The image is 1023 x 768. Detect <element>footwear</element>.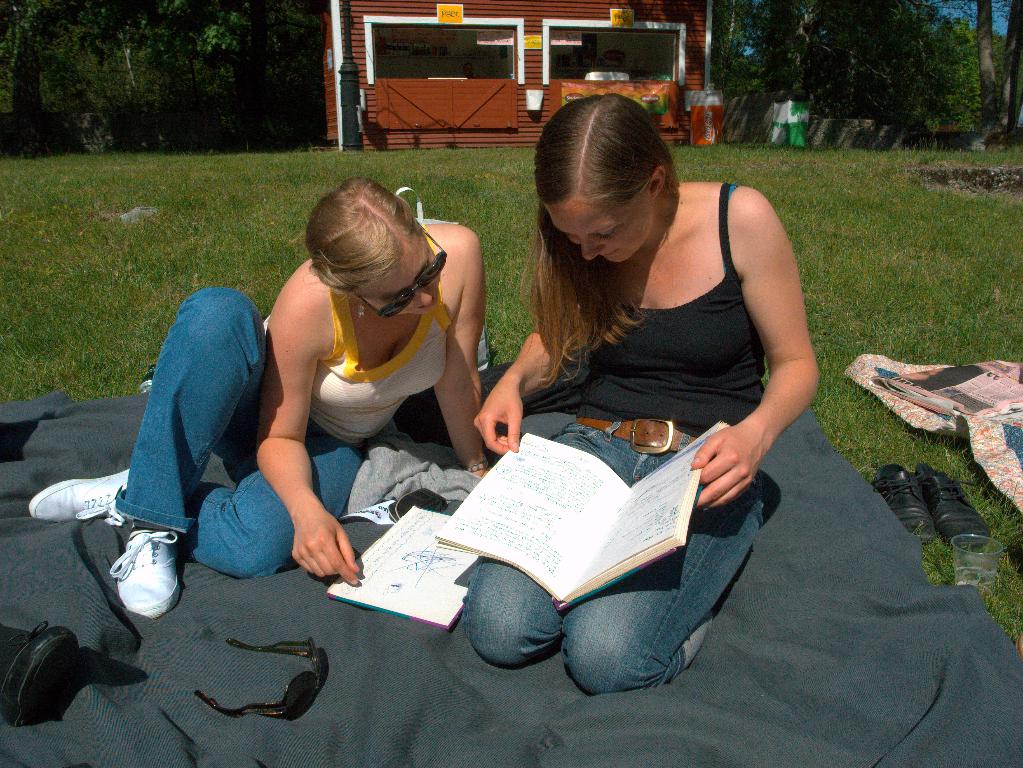
Detection: bbox(877, 463, 935, 545).
